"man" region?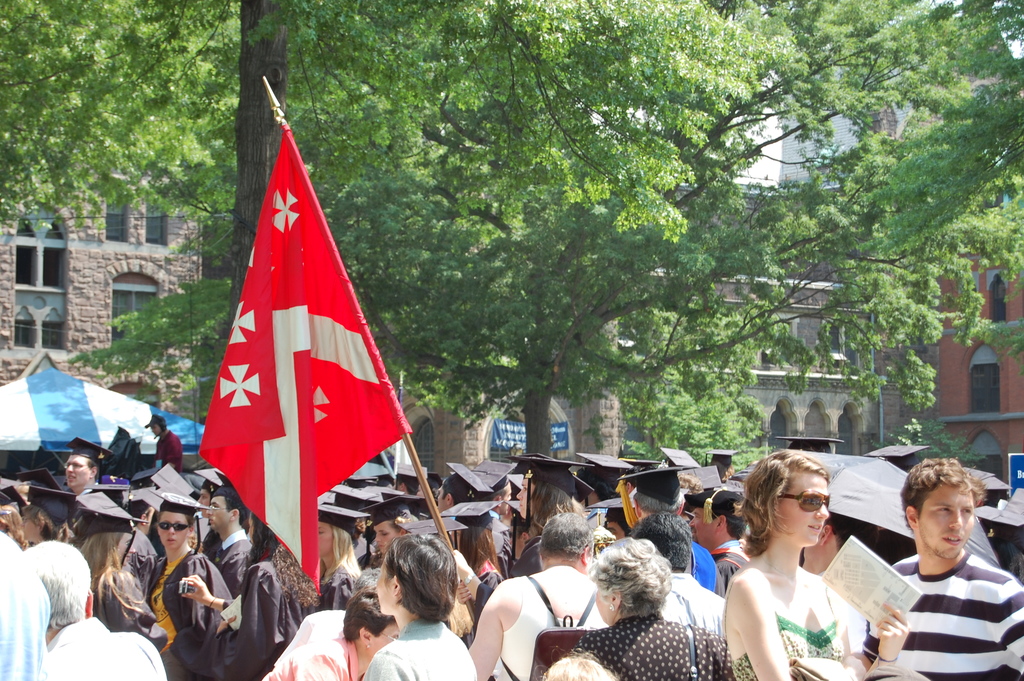
(429, 460, 488, 544)
